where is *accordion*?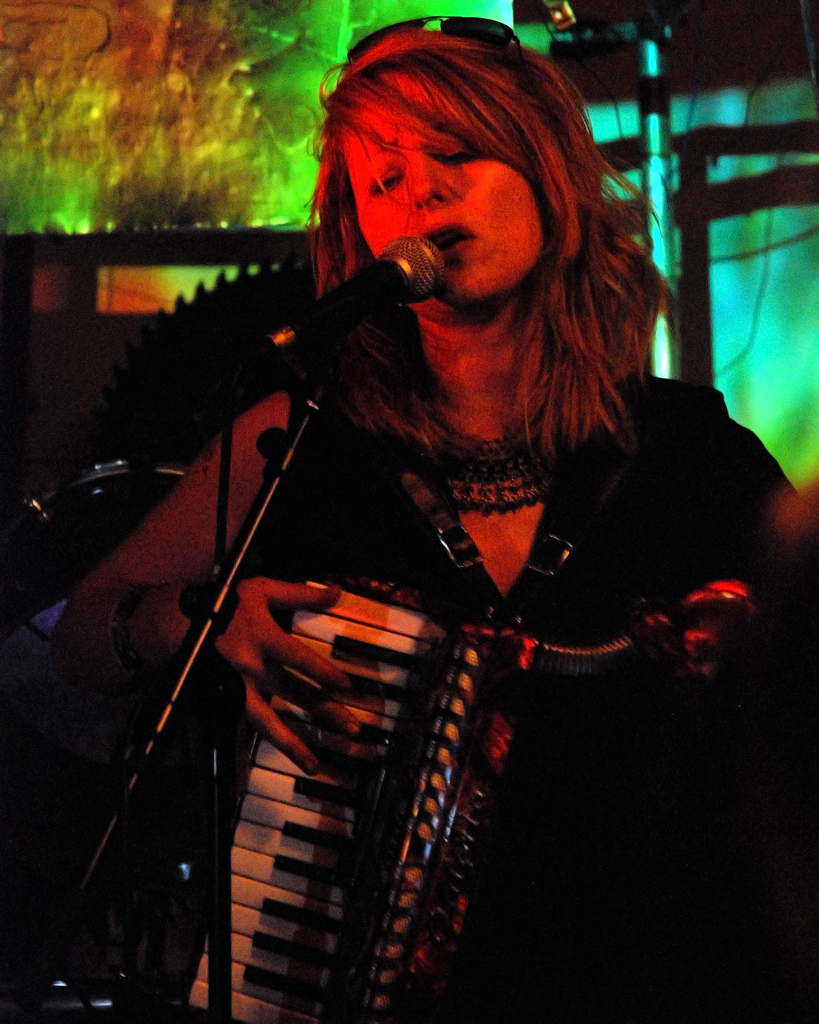
x1=94, y1=553, x2=675, y2=1023.
